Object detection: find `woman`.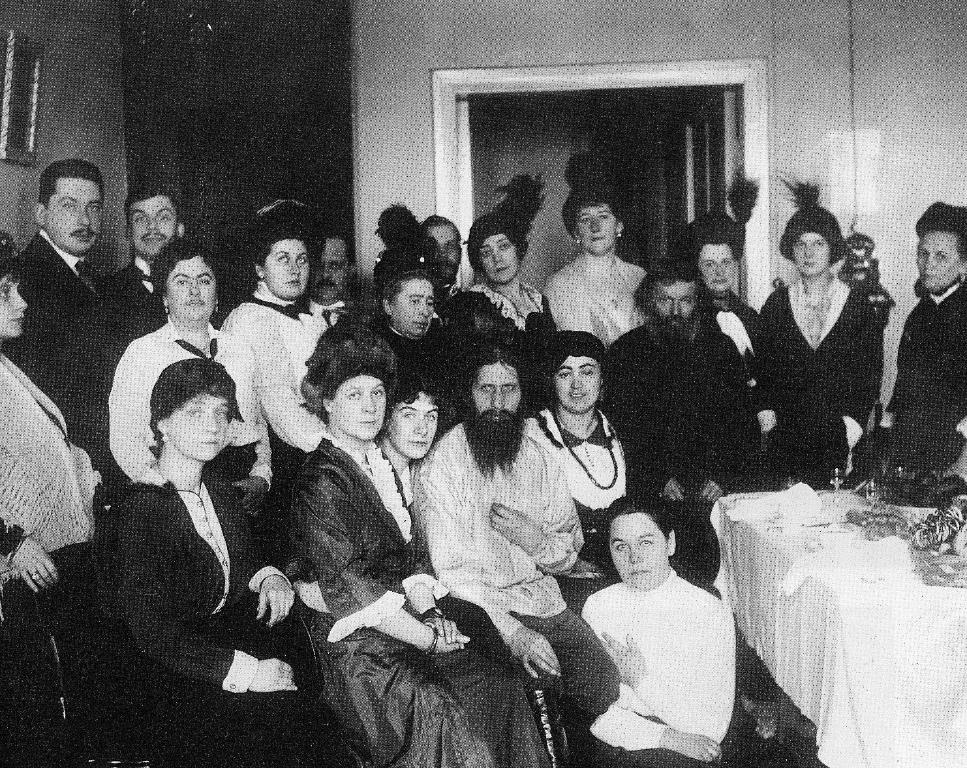
<box>0,238,110,601</box>.
